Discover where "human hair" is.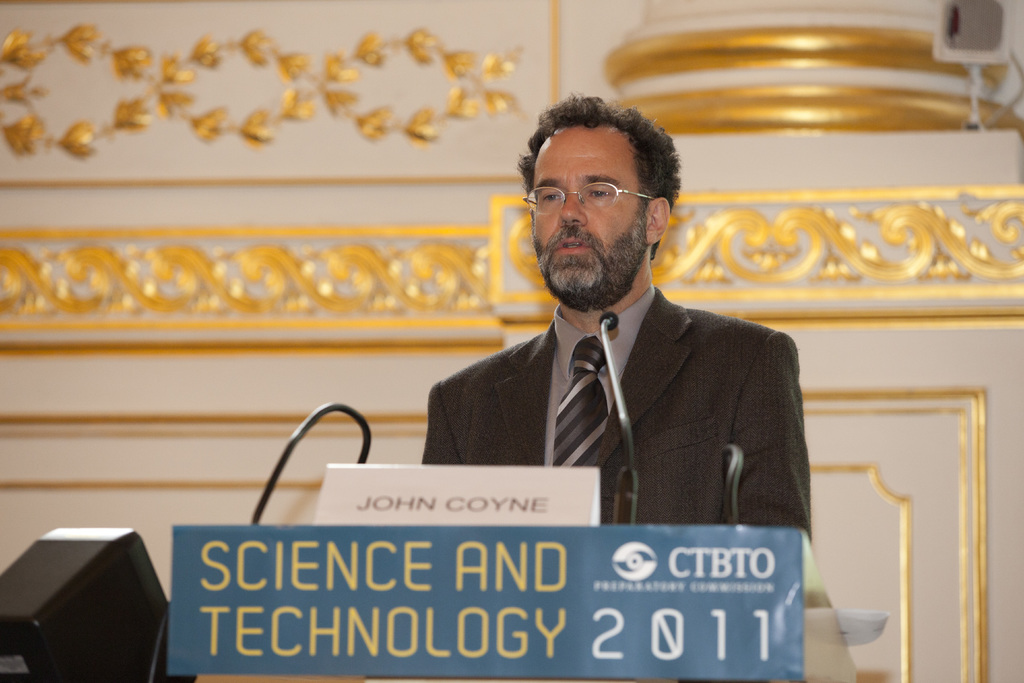
Discovered at (left=533, top=112, right=664, bottom=230).
